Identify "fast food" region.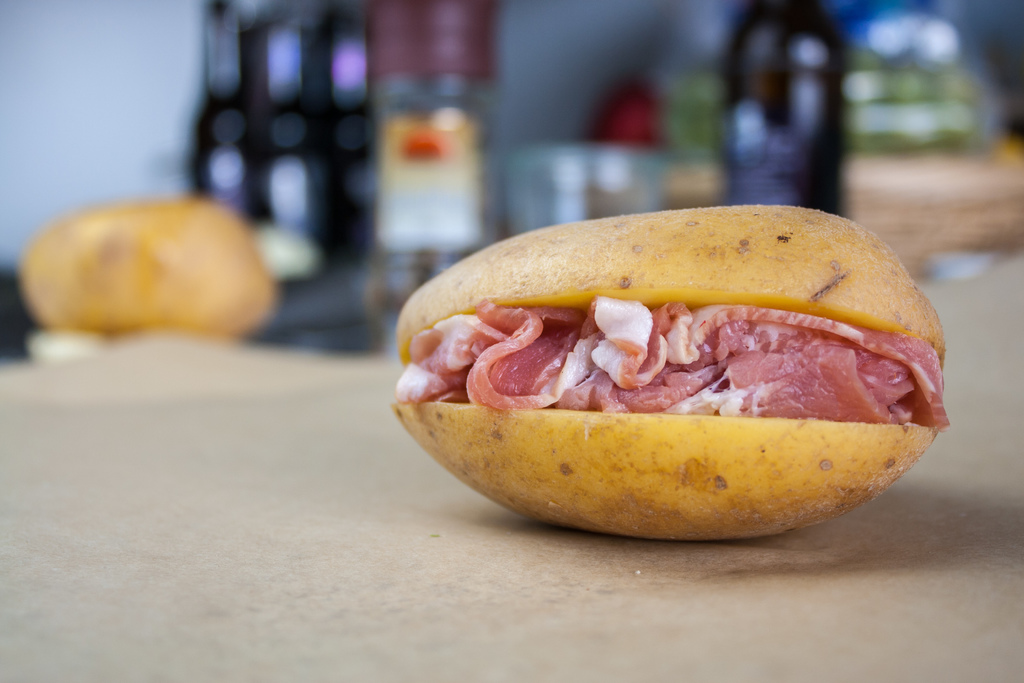
Region: select_region(387, 209, 948, 523).
